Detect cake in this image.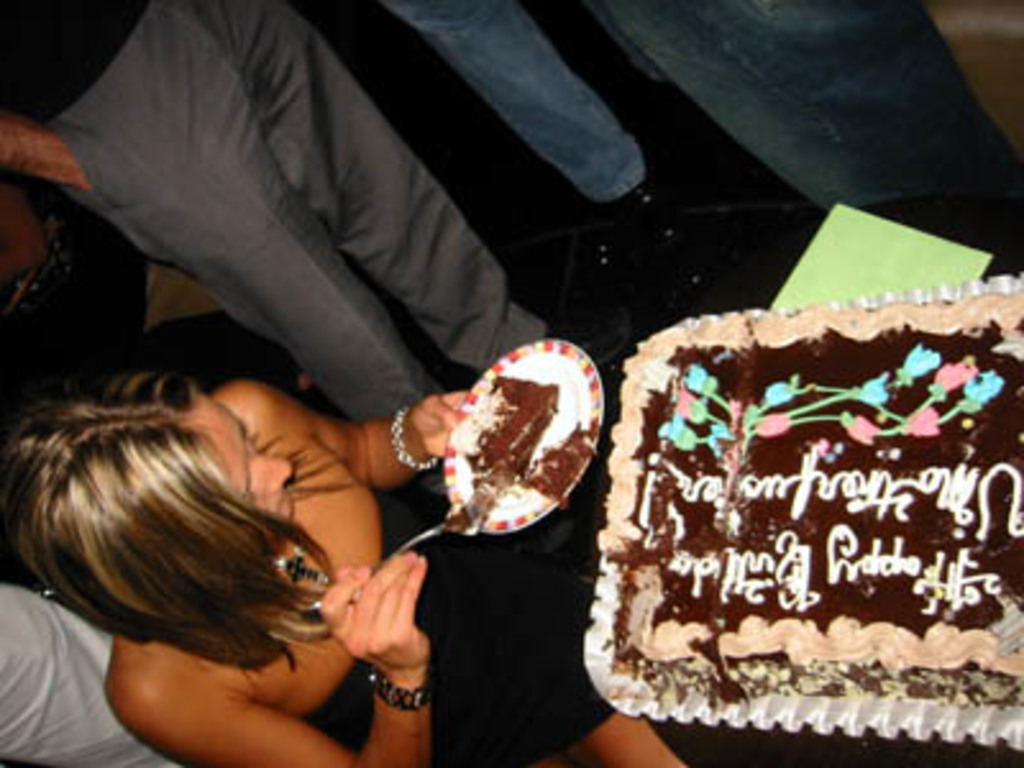
Detection: locate(463, 369, 556, 484).
